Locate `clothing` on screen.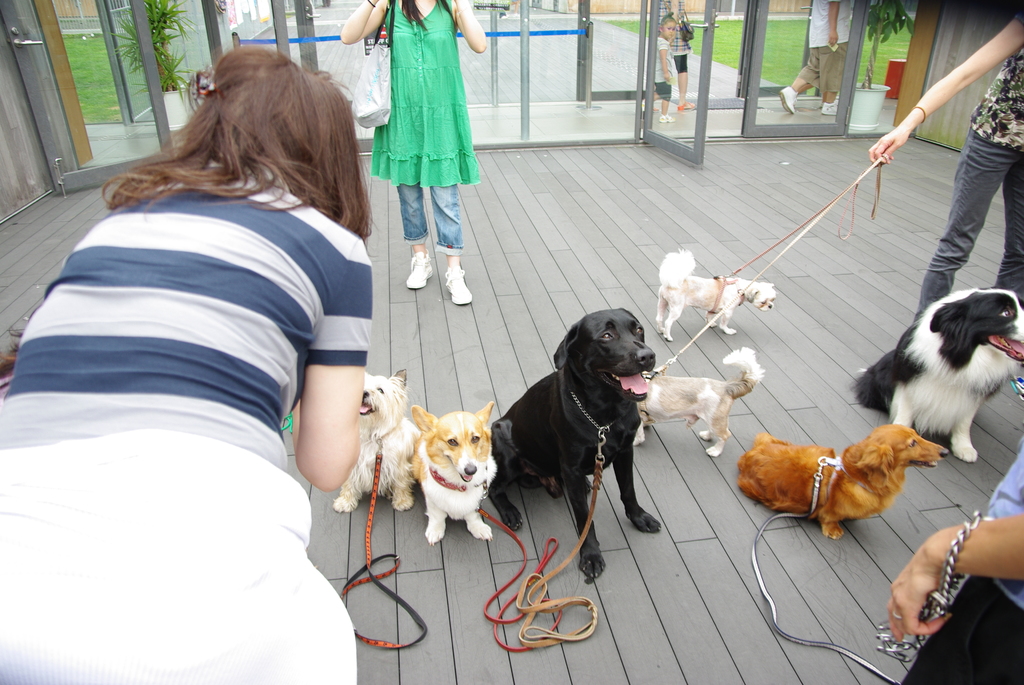
On screen at x1=17 y1=109 x2=390 y2=641.
